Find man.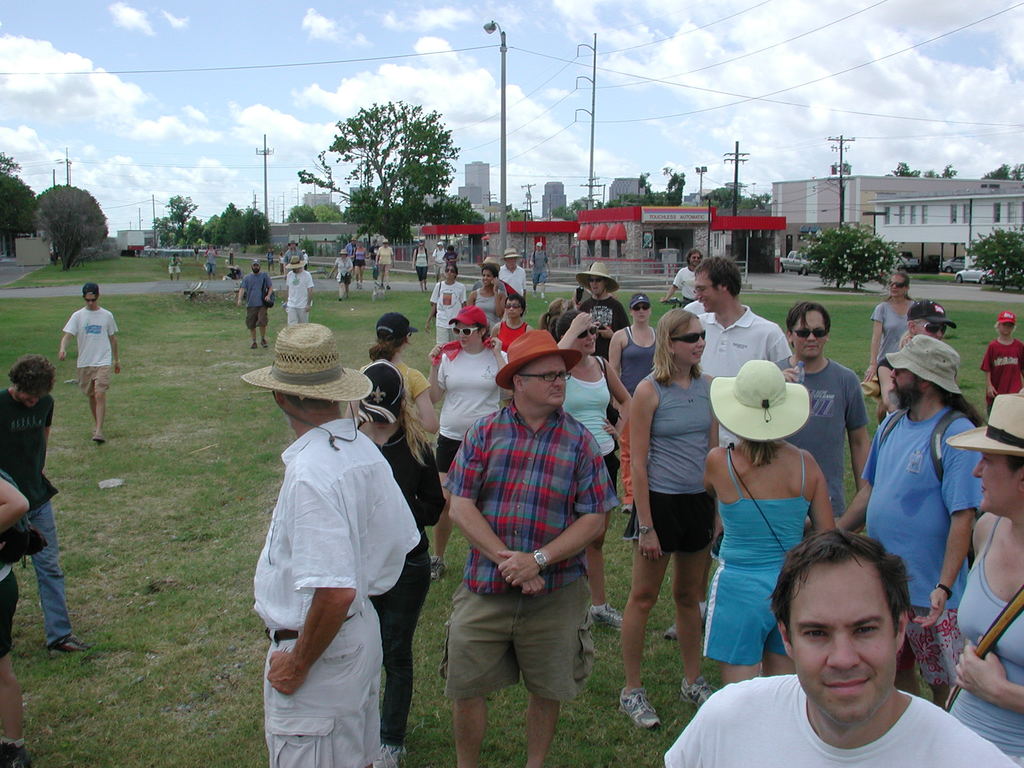
<region>285, 254, 321, 330</region>.
